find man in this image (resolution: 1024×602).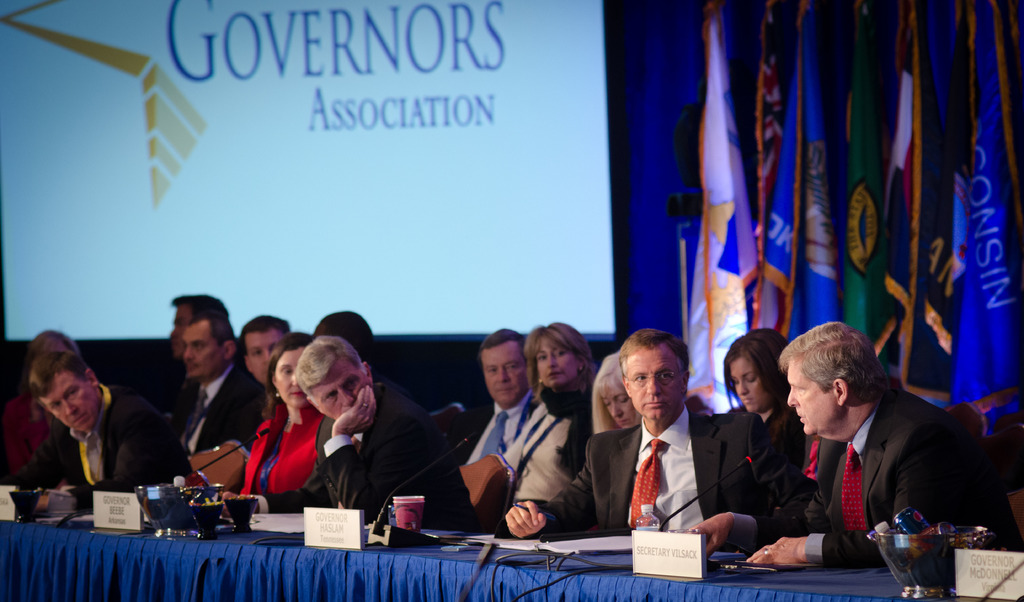
BBox(22, 354, 167, 522).
